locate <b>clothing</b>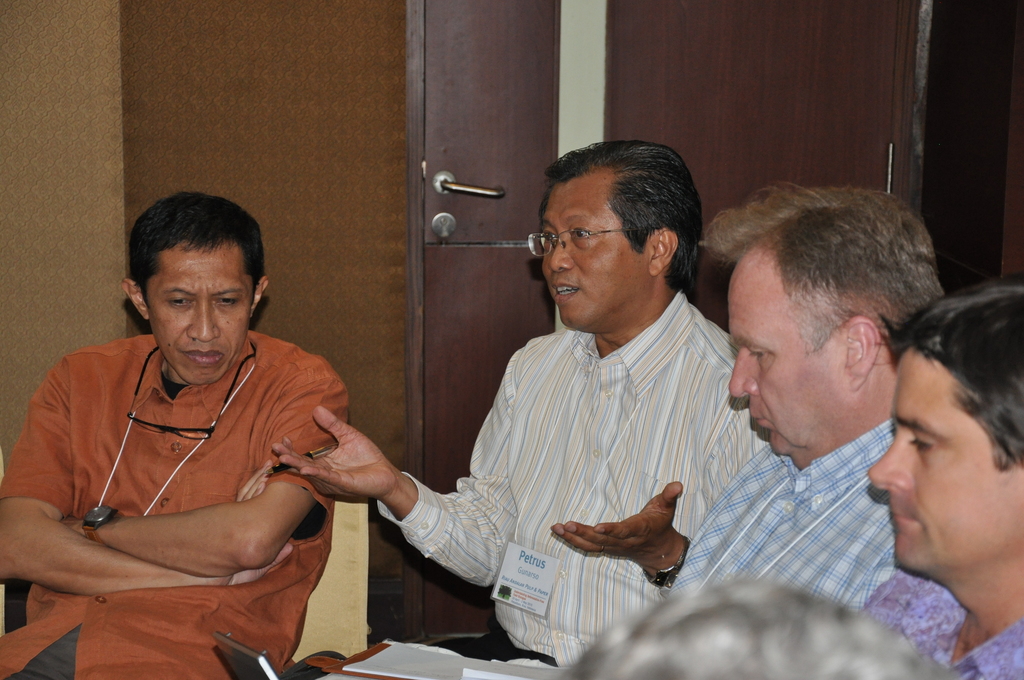
371 282 771 679
